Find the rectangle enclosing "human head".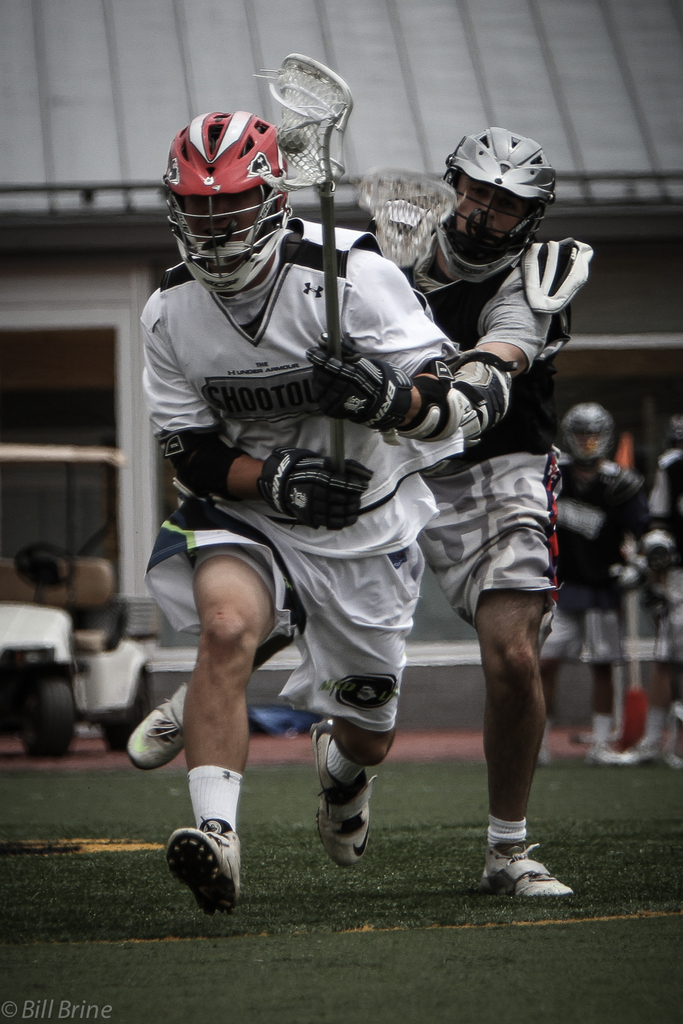
(414,115,561,267).
